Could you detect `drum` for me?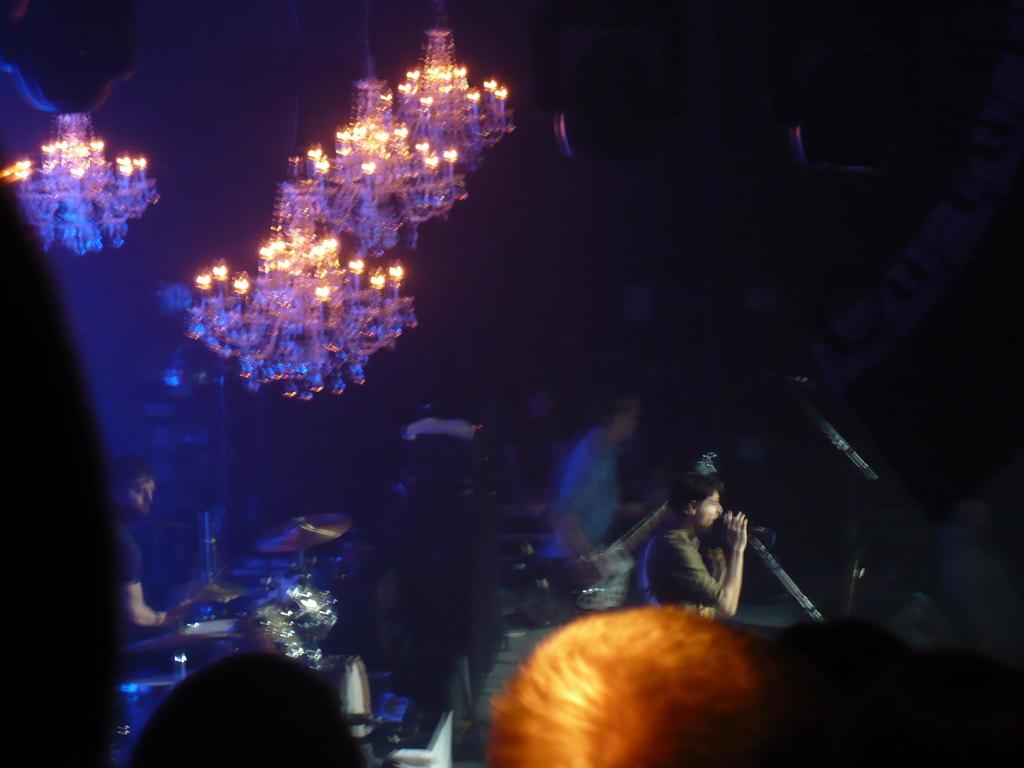
Detection result: 233:598:309:664.
